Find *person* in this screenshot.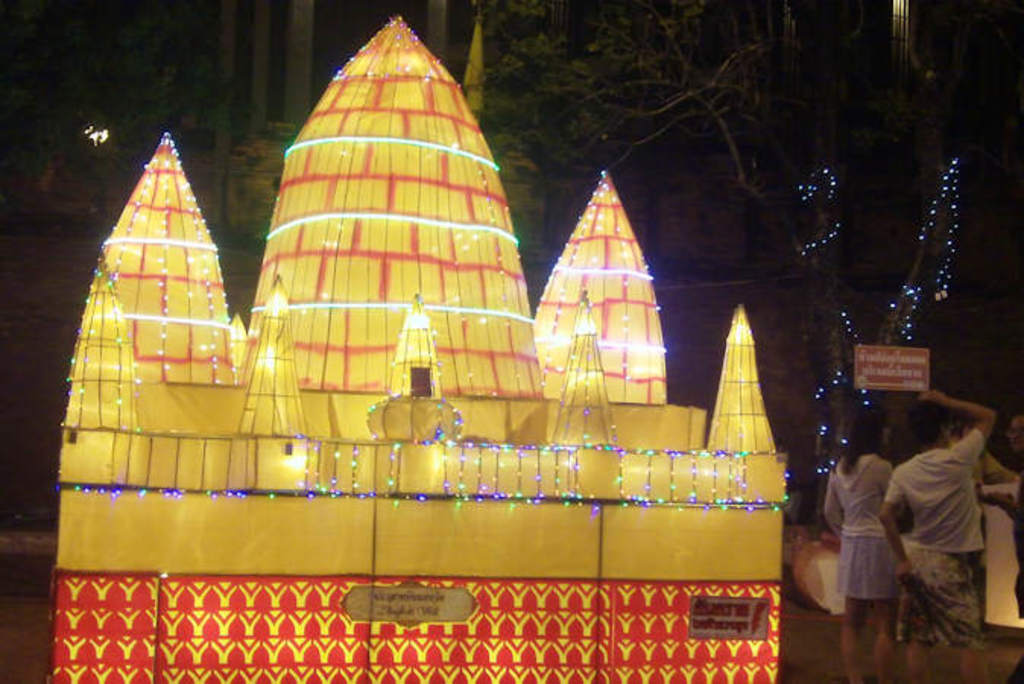
The bounding box for *person* is bbox(849, 371, 1006, 658).
